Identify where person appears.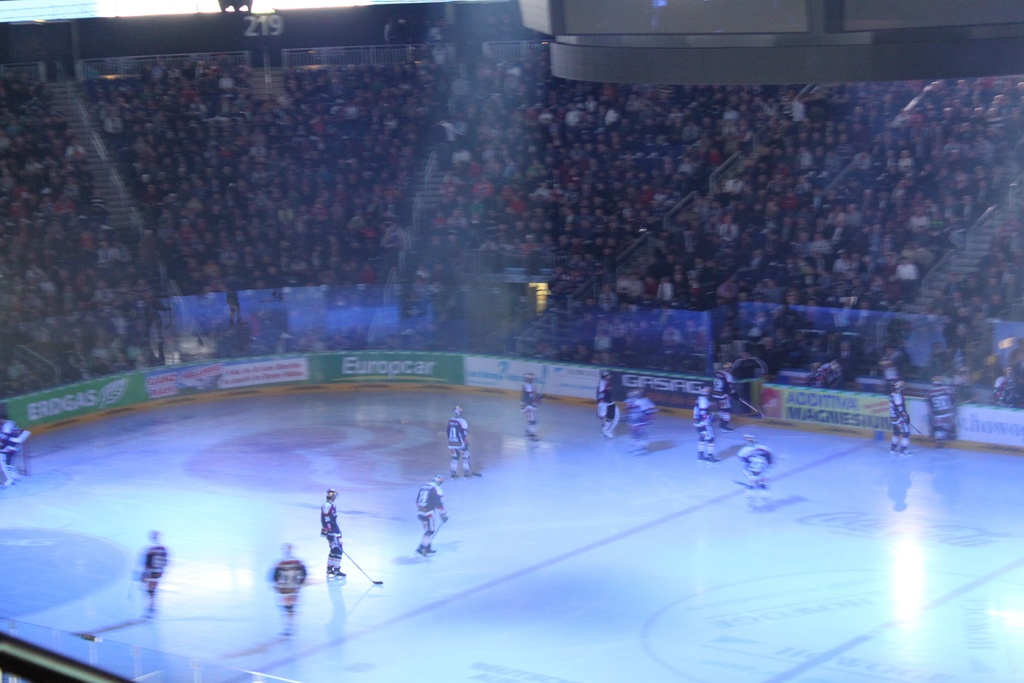
Appears at bbox=[711, 359, 739, 433].
